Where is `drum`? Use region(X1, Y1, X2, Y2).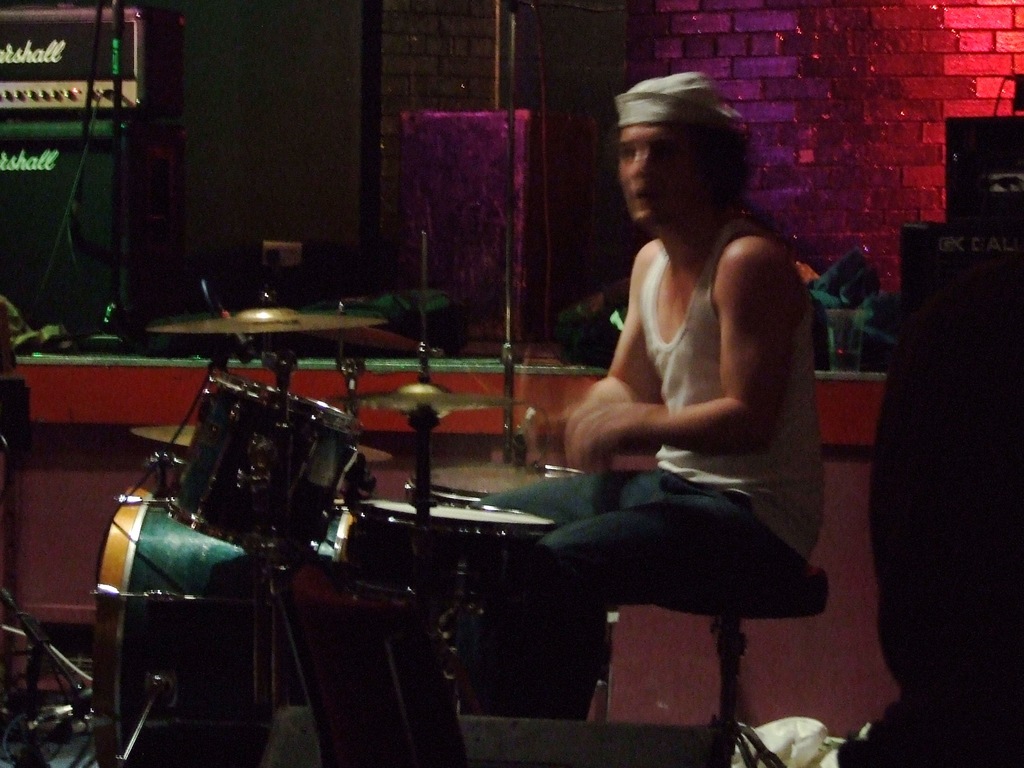
region(346, 498, 554, 602).
